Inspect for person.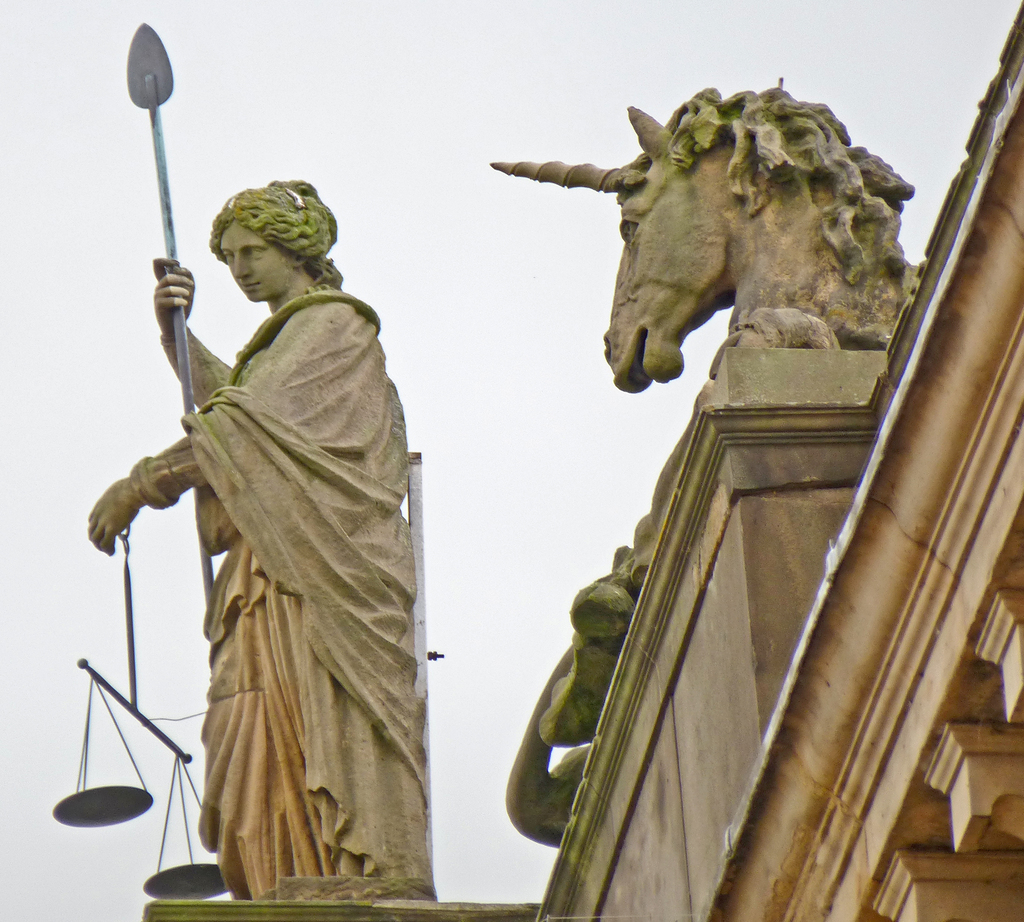
Inspection: x1=120, y1=180, x2=435, y2=921.
